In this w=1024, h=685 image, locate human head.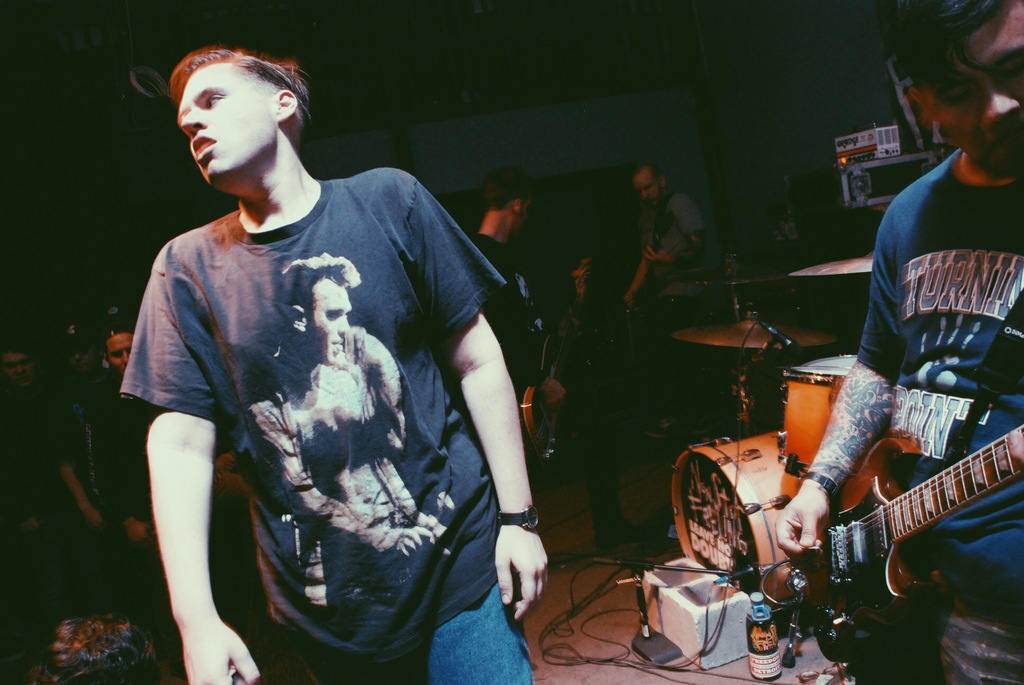
Bounding box: (903, 0, 1023, 180).
